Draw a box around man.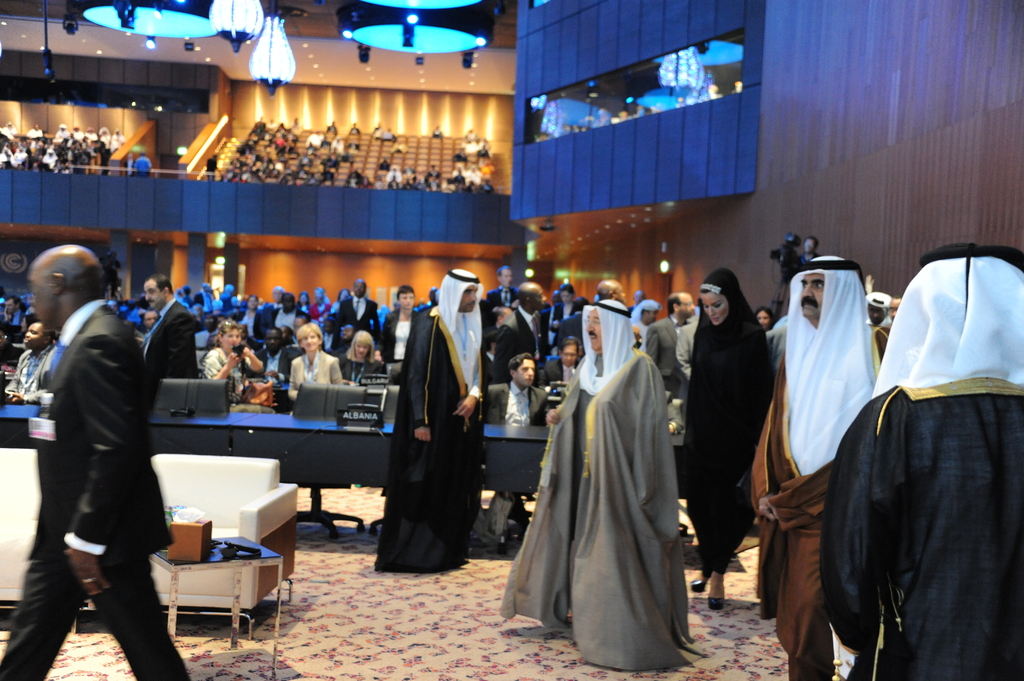
region(500, 297, 698, 671).
